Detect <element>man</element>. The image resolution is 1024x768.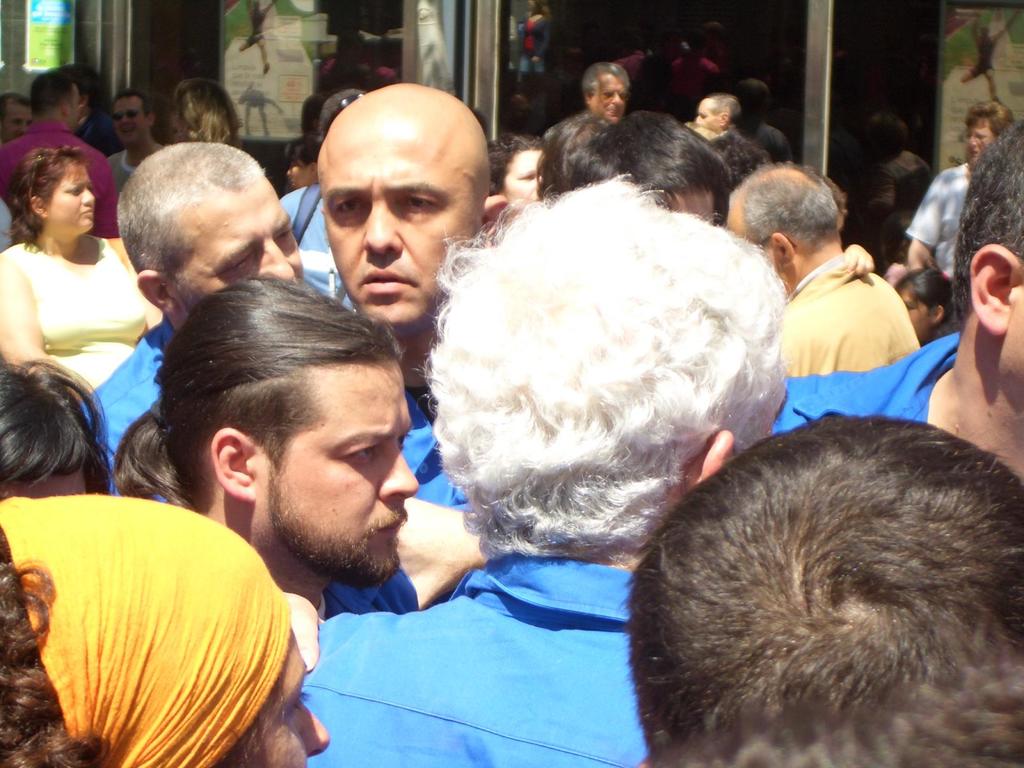
l=578, t=54, r=632, b=125.
